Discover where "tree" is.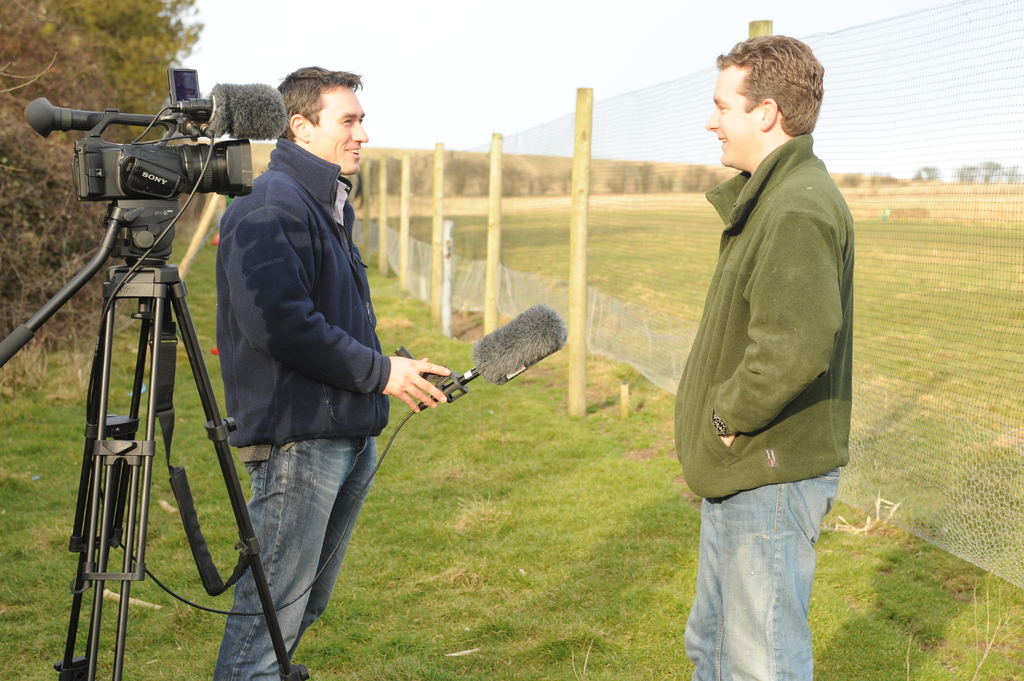
Discovered at 1, 4, 198, 343.
